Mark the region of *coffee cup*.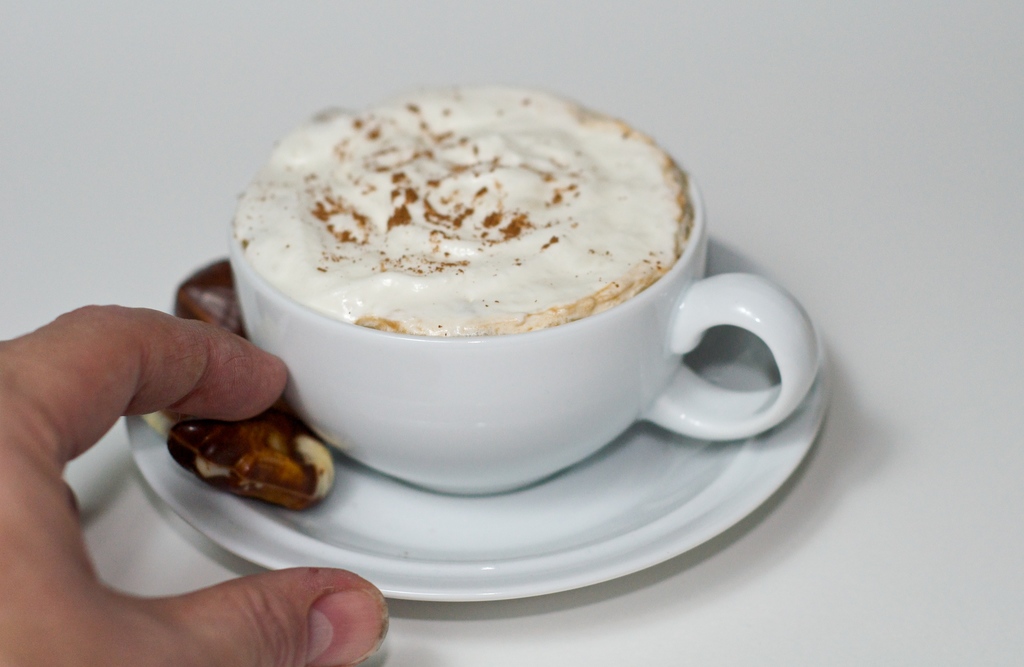
Region: box(229, 83, 821, 494).
